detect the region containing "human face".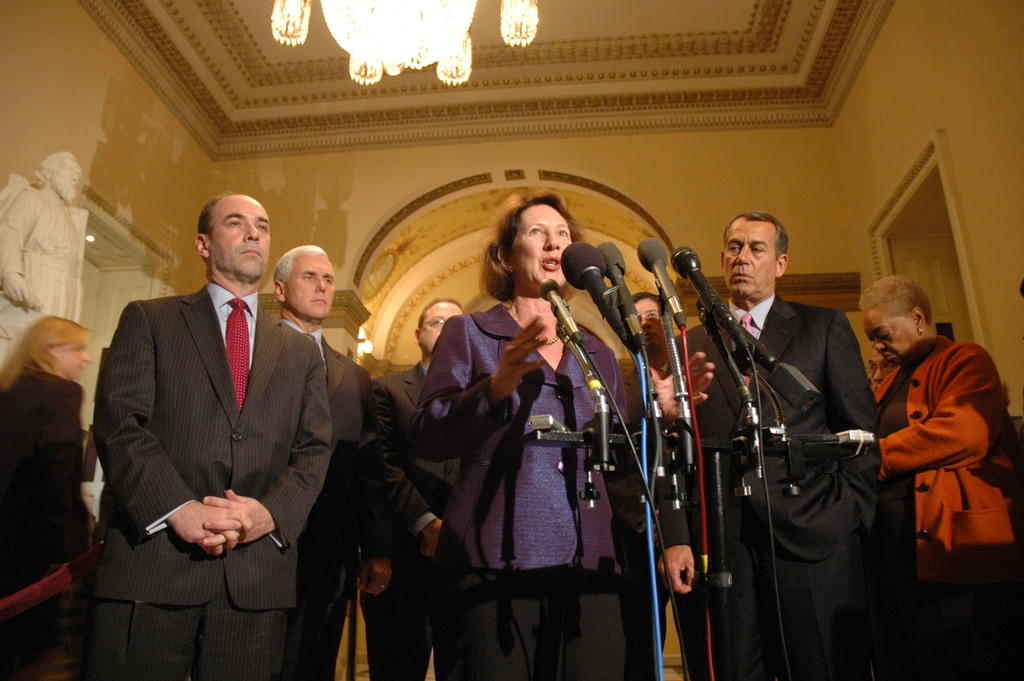
pyautogui.locateOnScreen(862, 306, 913, 367).
